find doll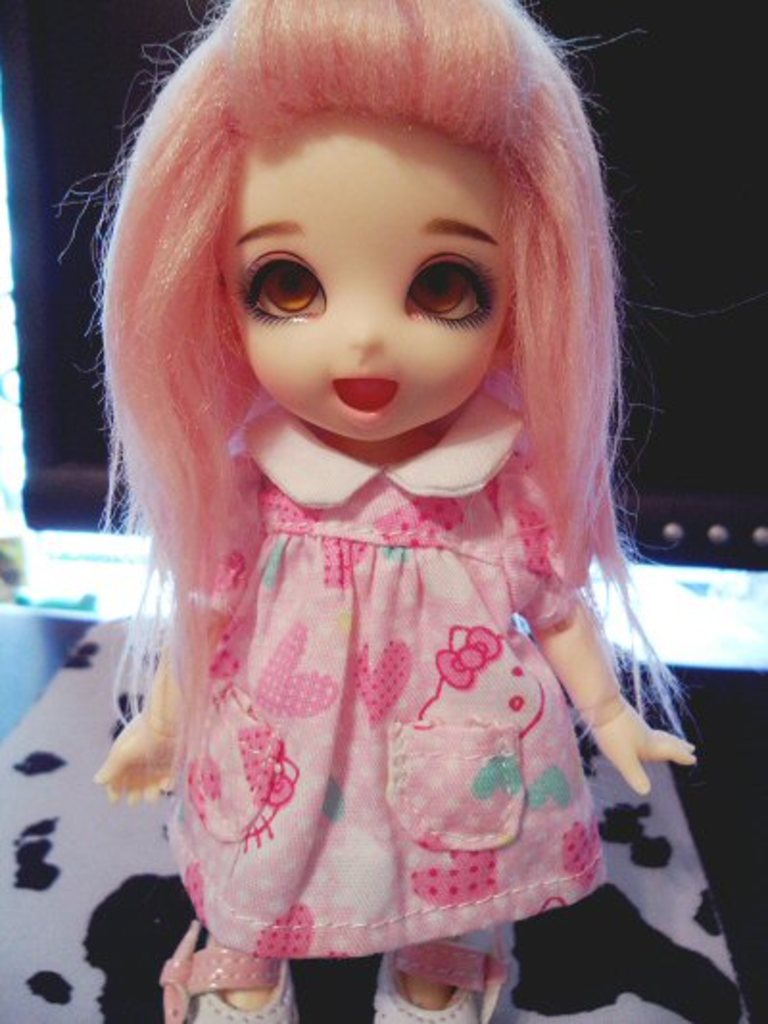
l=42, t=0, r=714, b=1023
